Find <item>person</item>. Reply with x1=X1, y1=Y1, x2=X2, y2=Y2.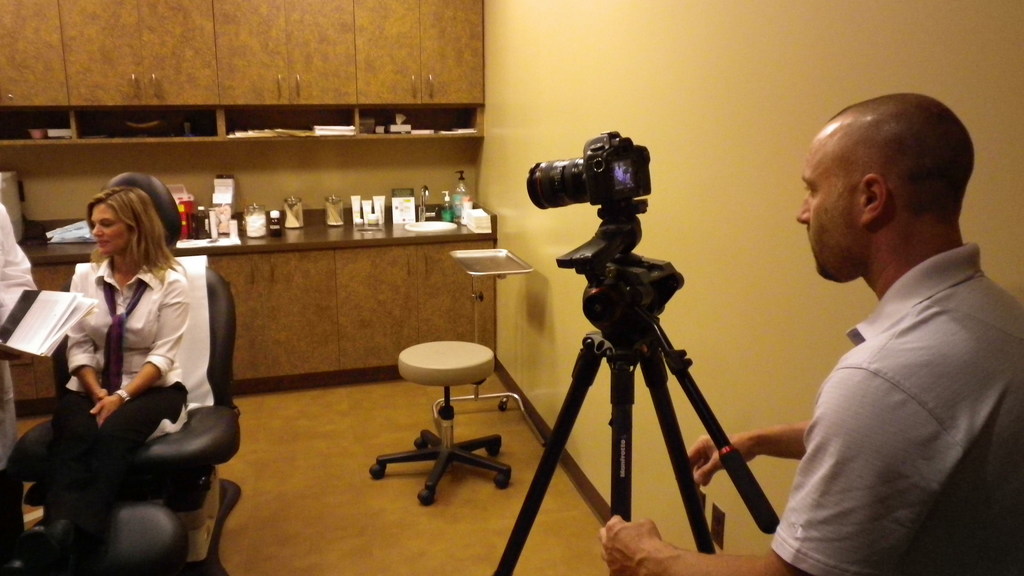
x1=41, y1=182, x2=184, y2=568.
